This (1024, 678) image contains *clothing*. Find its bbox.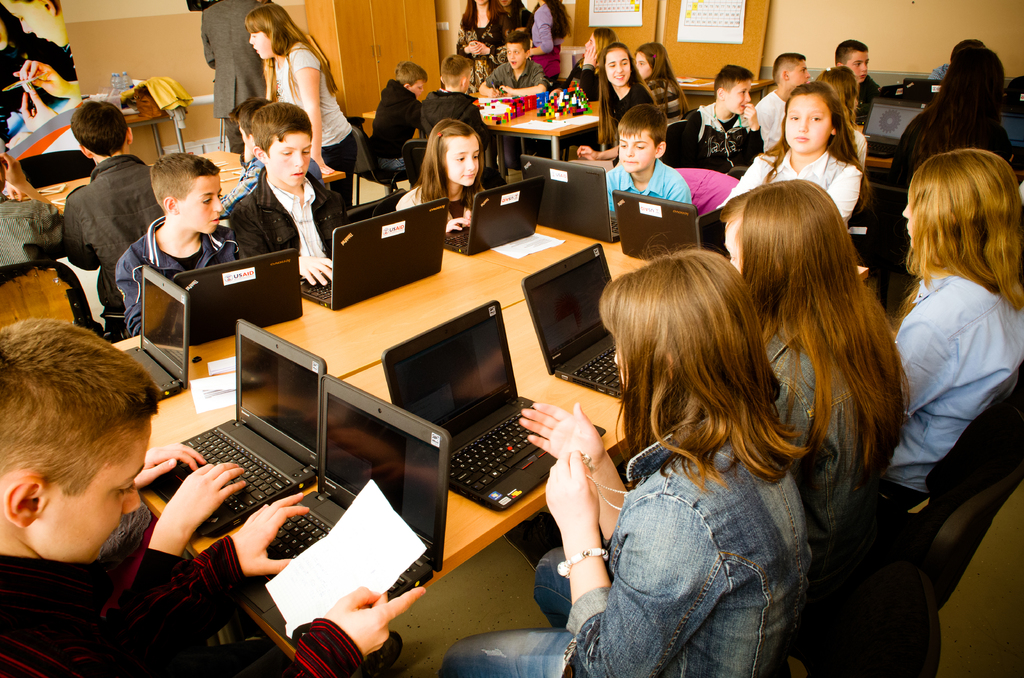
crop(762, 311, 887, 547).
